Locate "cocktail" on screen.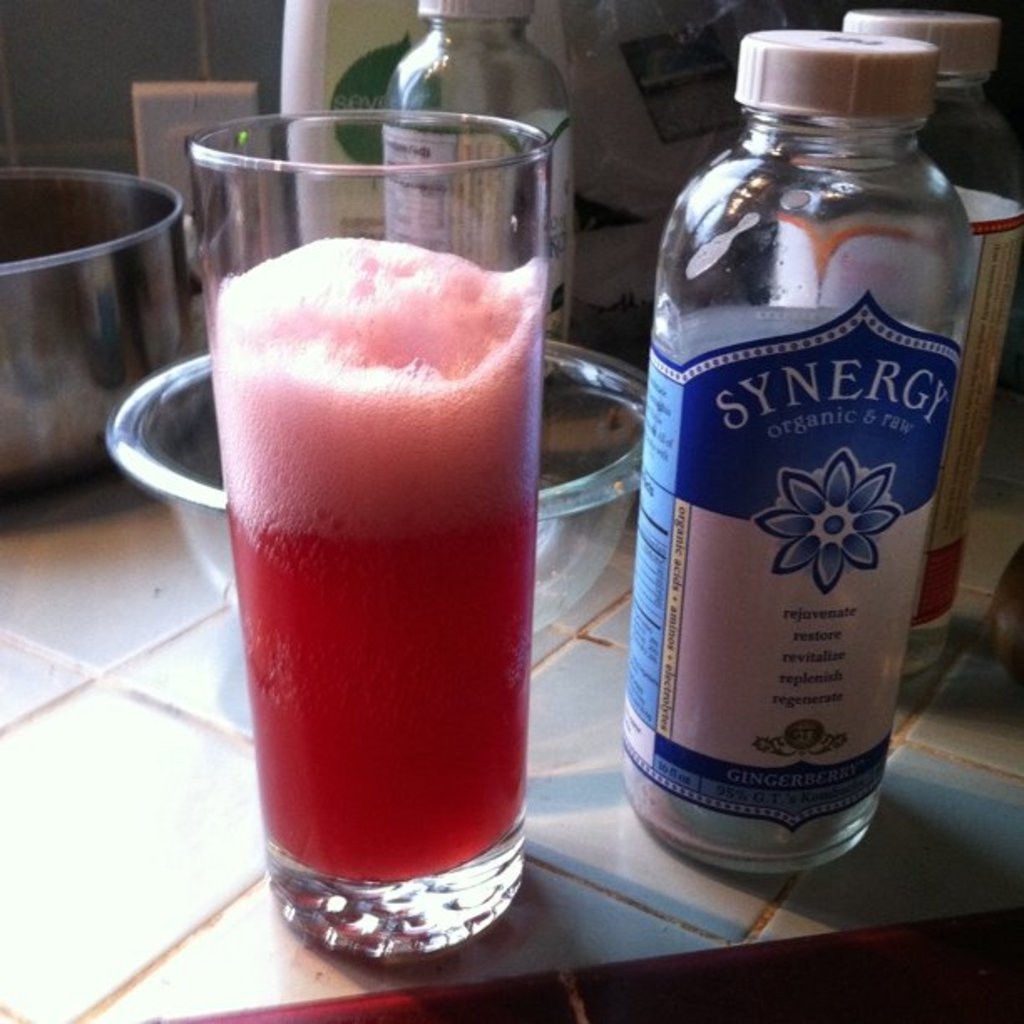
On screen at l=192, t=109, r=550, b=952.
